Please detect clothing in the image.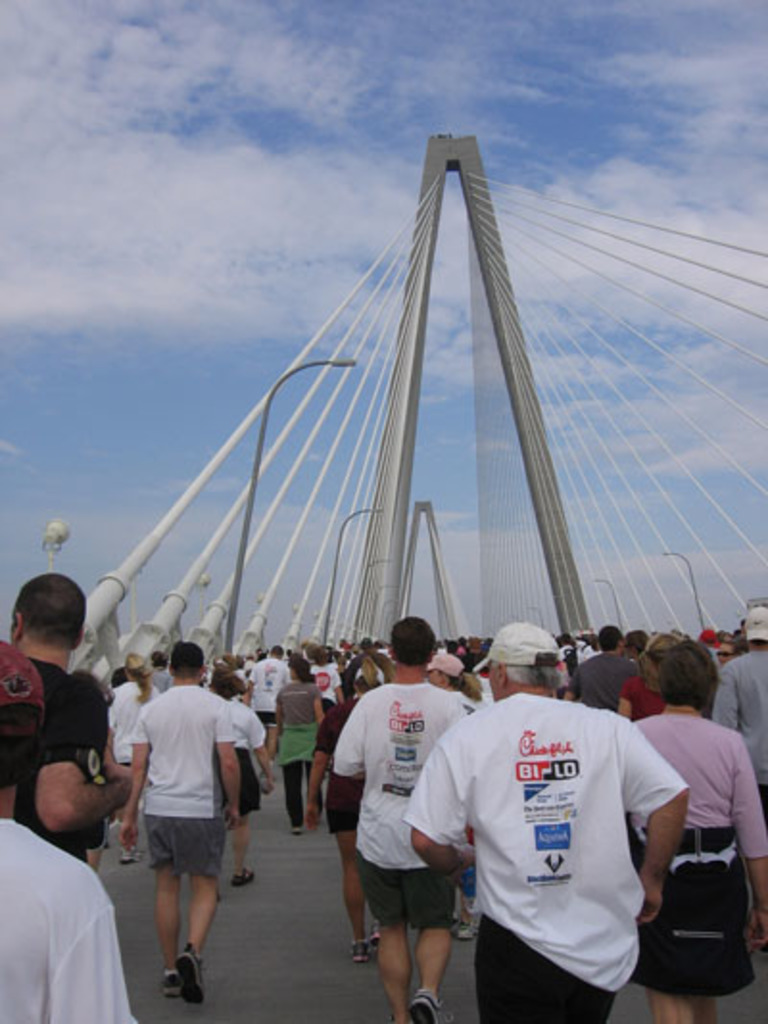
x1=334 y1=686 x2=461 y2=924.
